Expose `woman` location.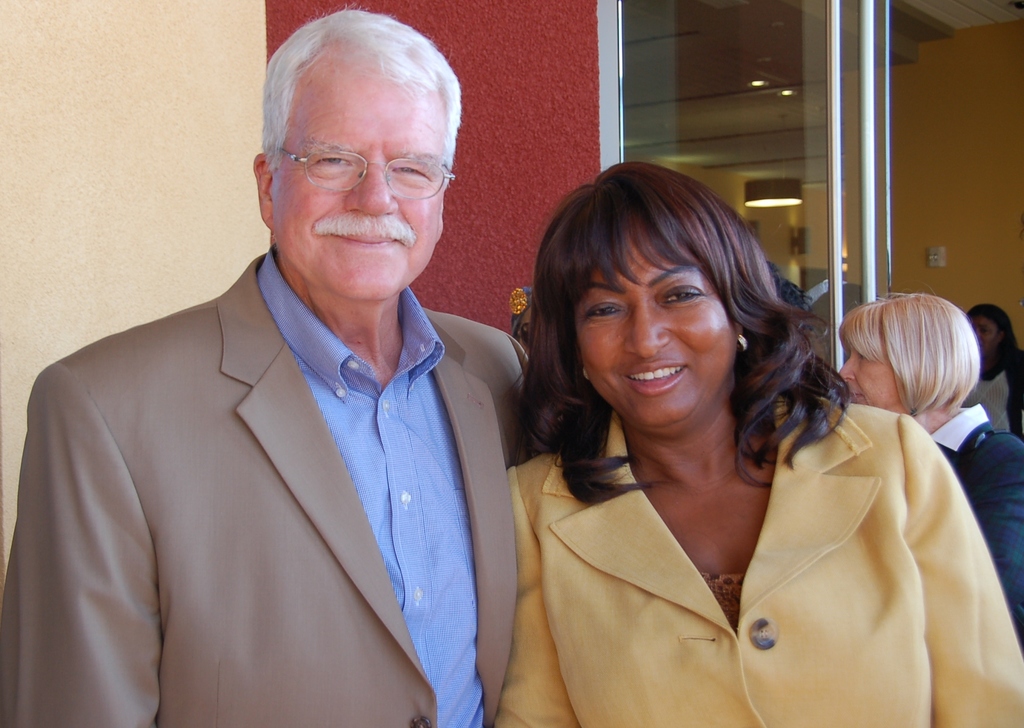
Exposed at locate(960, 300, 1023, 446).
